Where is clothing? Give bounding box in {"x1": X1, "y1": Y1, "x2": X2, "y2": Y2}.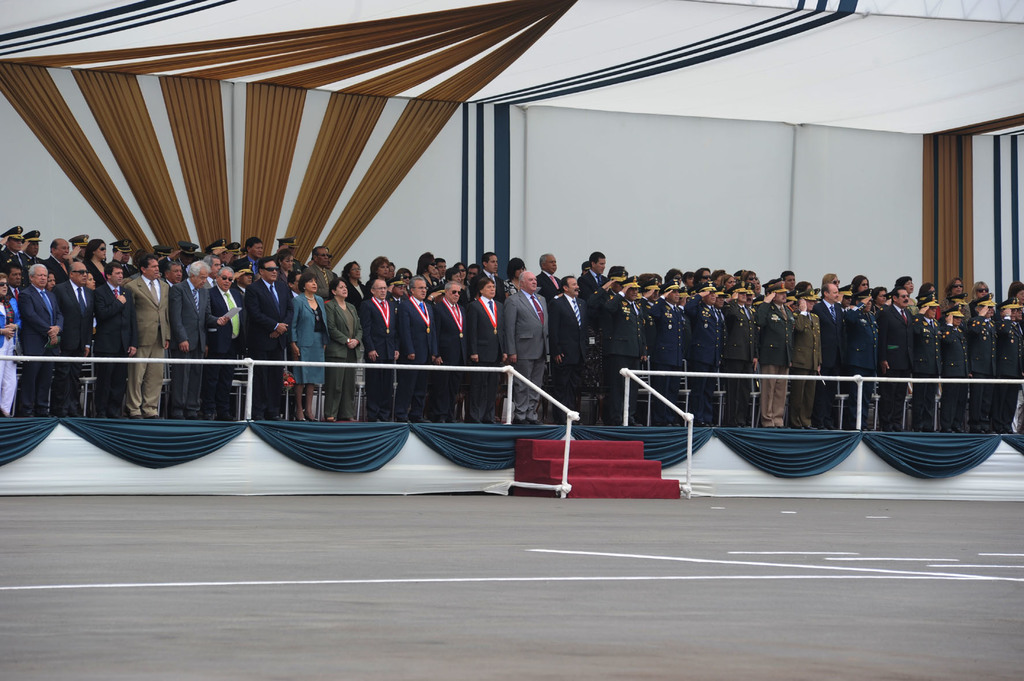
{"x1": 844, "y1": 308, "x2": 885, "y2": 421}.
